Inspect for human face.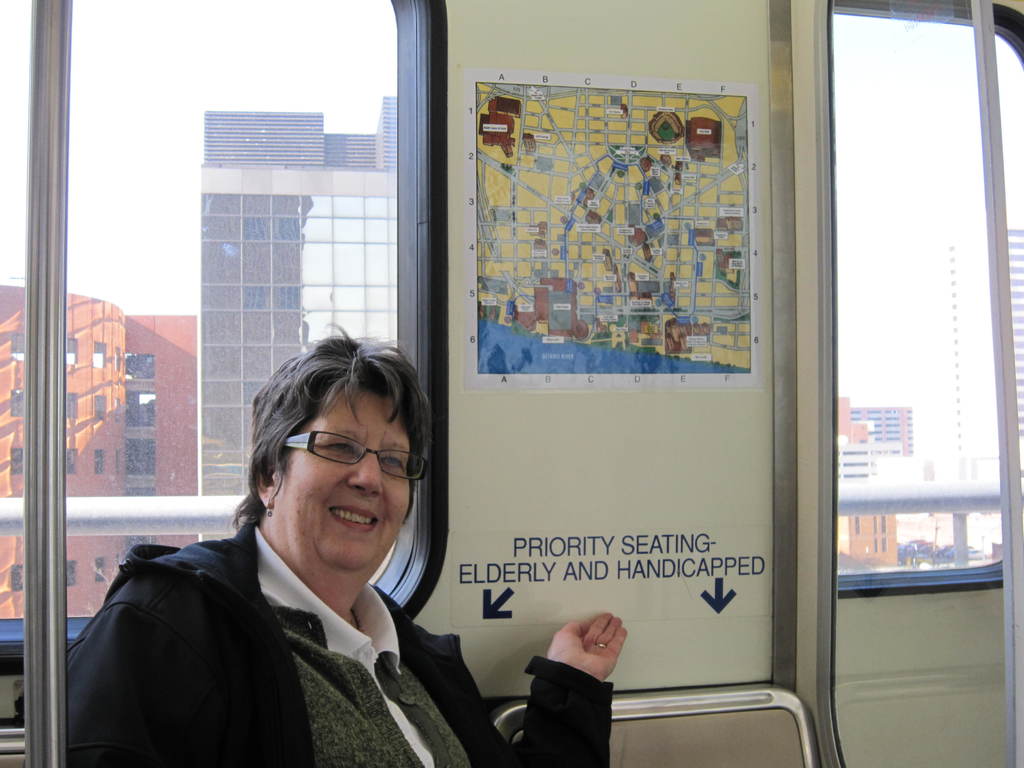
Inspection: <bbox>277, 390, 408, 574</bbox>.
